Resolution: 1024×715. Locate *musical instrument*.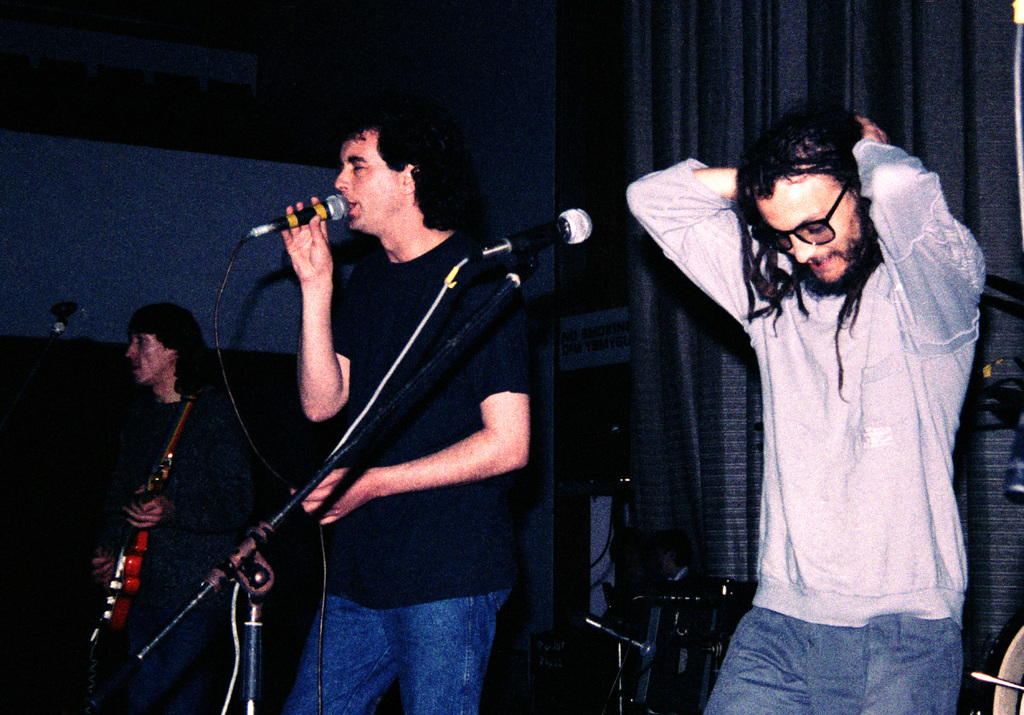
<bbox>97, 450, 176, 628</bbox>.
